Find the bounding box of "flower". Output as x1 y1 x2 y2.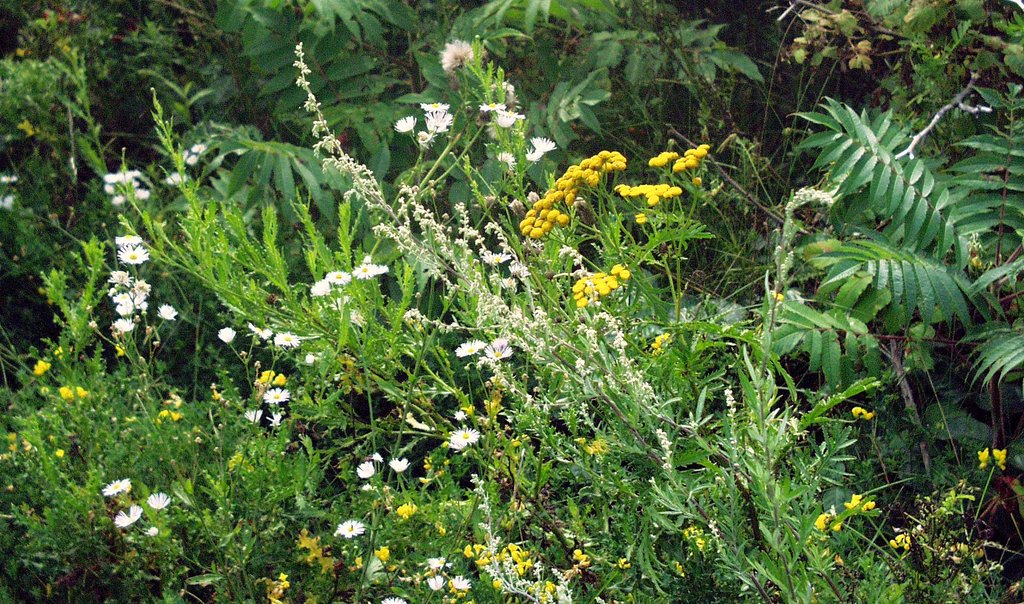
263 387 291 404.
